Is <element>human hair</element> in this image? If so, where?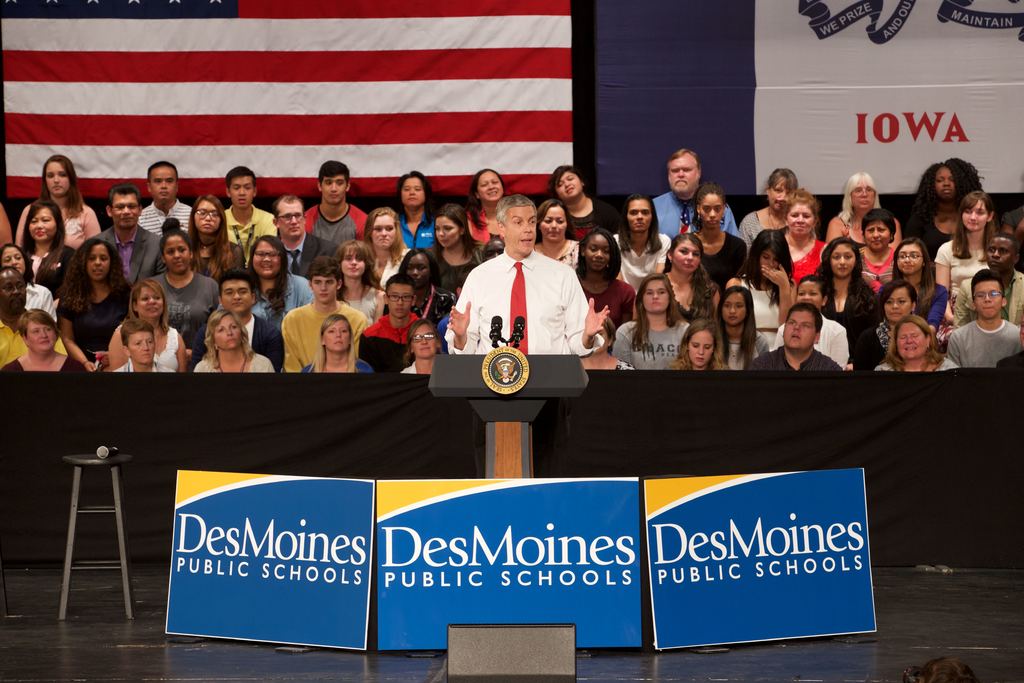
Yes, at locate(495, 193, 536, 226).
